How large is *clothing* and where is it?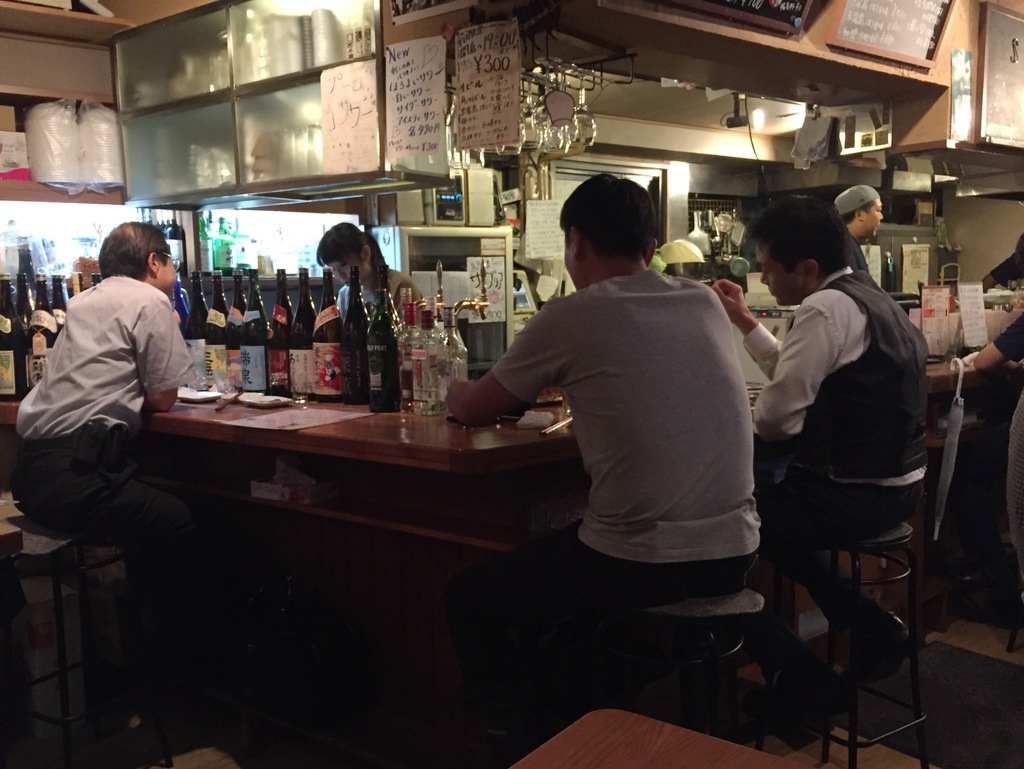
Bounding box: bbox(479, 212, 775, 648).
